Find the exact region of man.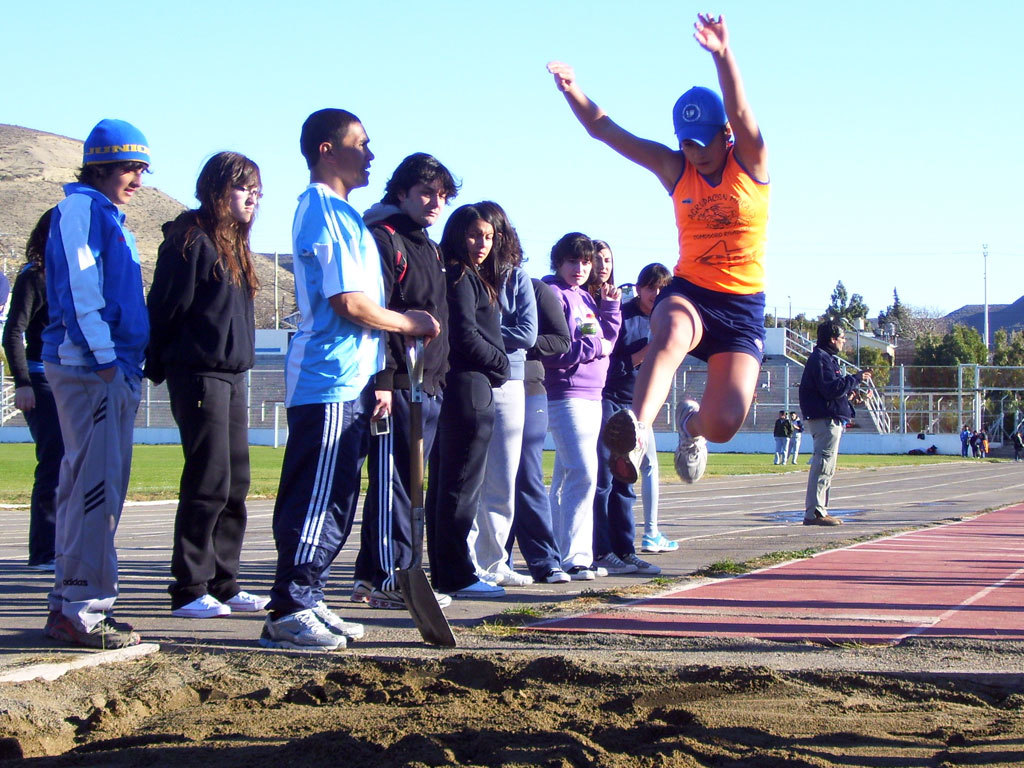
Exact region: bbox=(29, 110, 164, 651).
